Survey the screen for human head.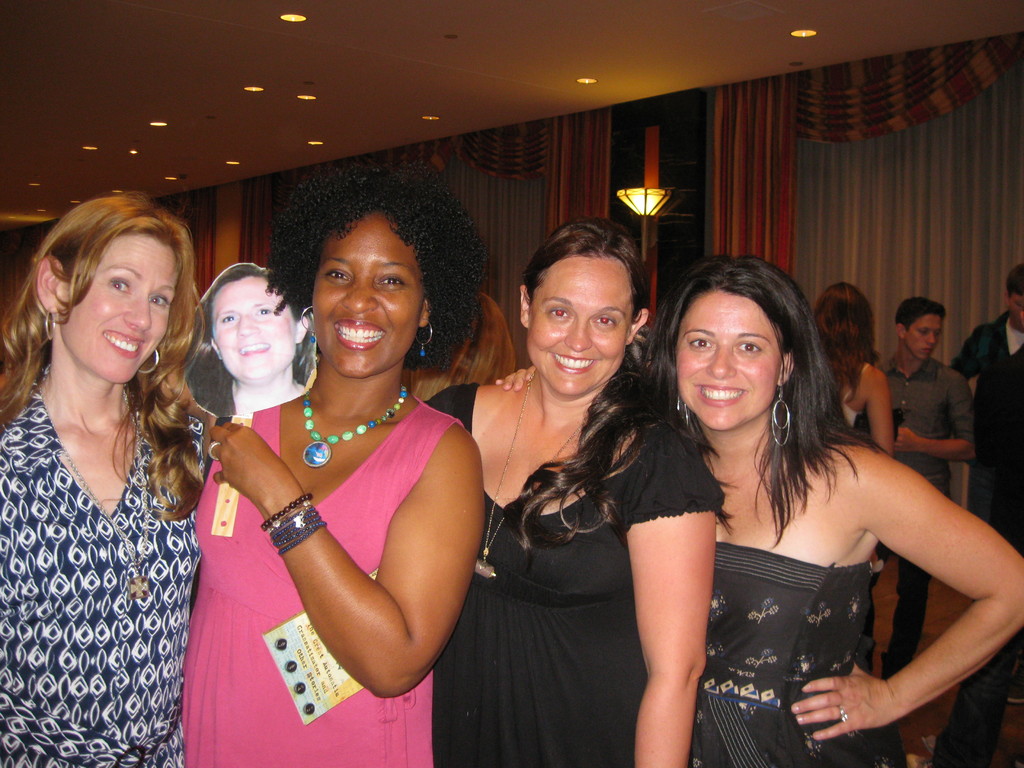
Survey found: box(1006, 266, 1023, 329).
